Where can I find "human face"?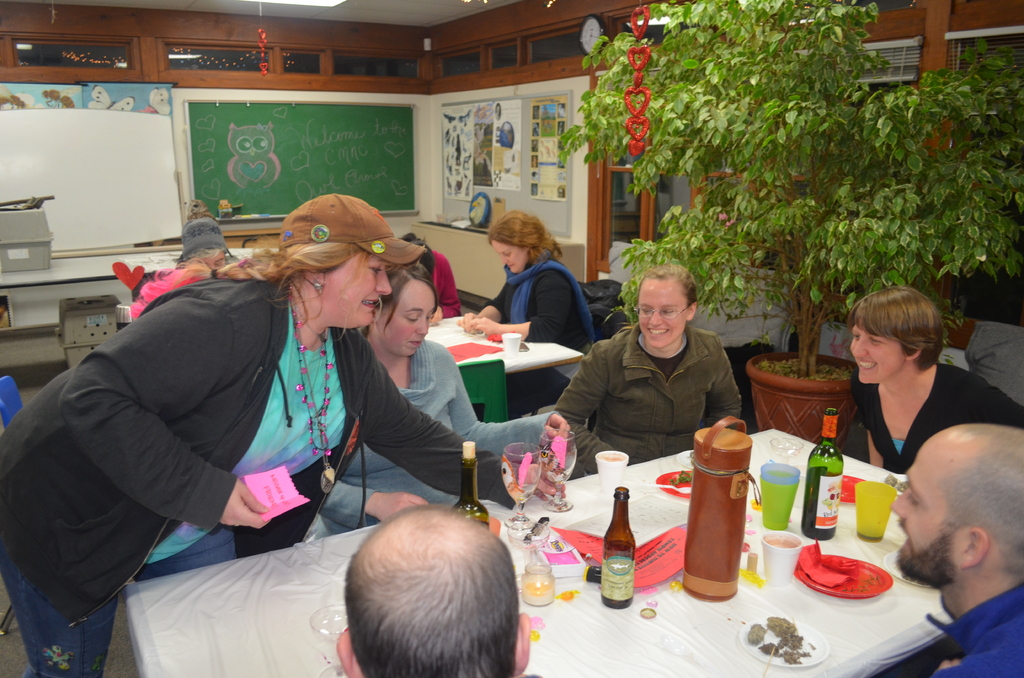
You can find it at select_region(639, 281, 689, 348).
